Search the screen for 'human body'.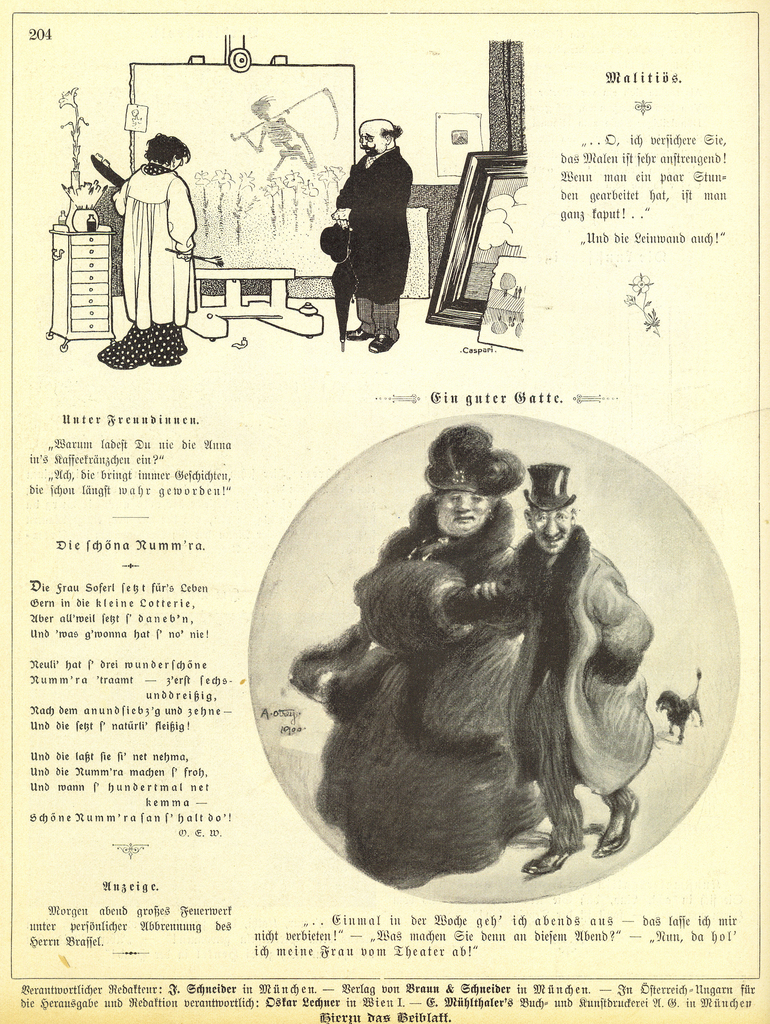
Found at (x1=248, y1=102, x2=315, y2=182).
